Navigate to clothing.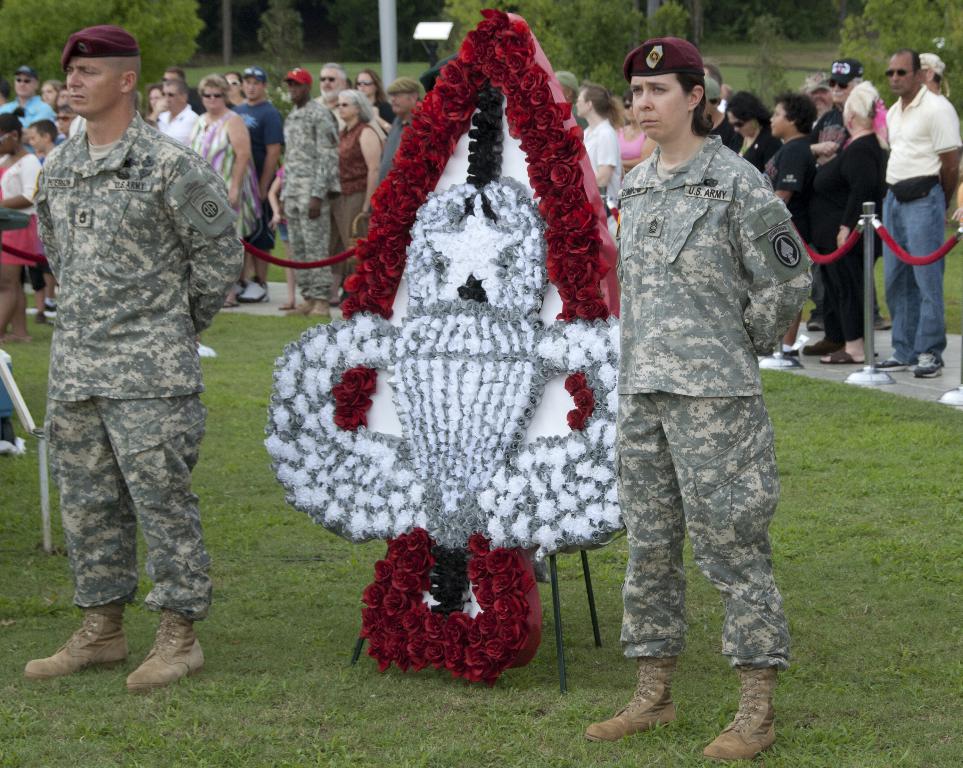
Navigation target: (x1=33, y1=104, x2=244, y2=634).
